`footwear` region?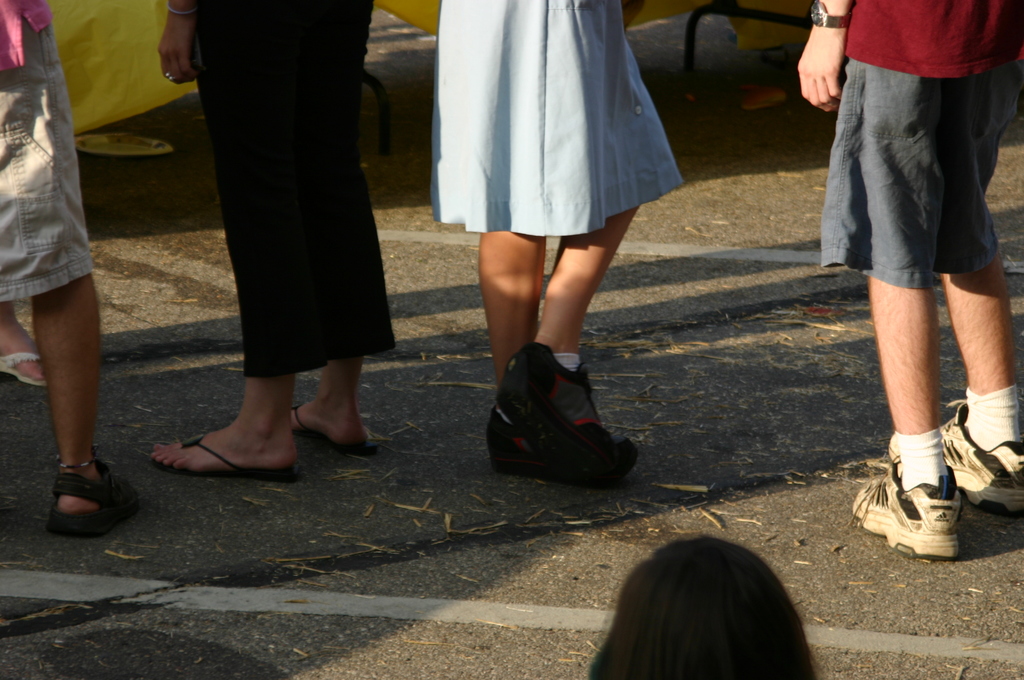
select_region(919, 404, 1022, 522)
